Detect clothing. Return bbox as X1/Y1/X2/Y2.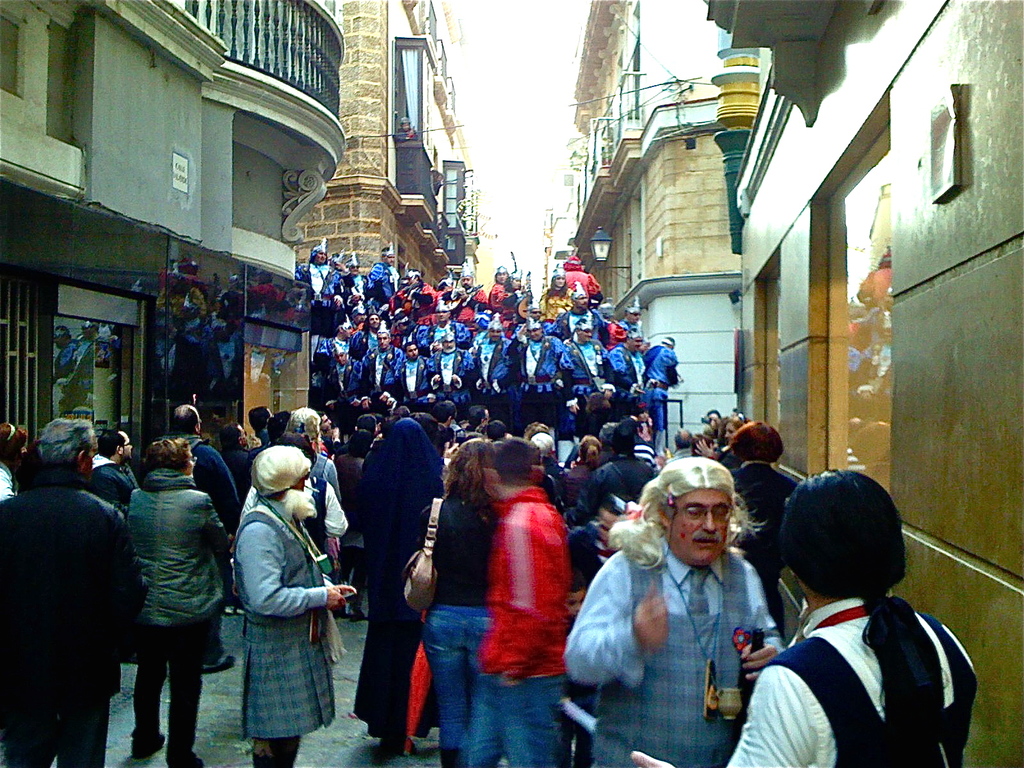
572/448/661/526.
